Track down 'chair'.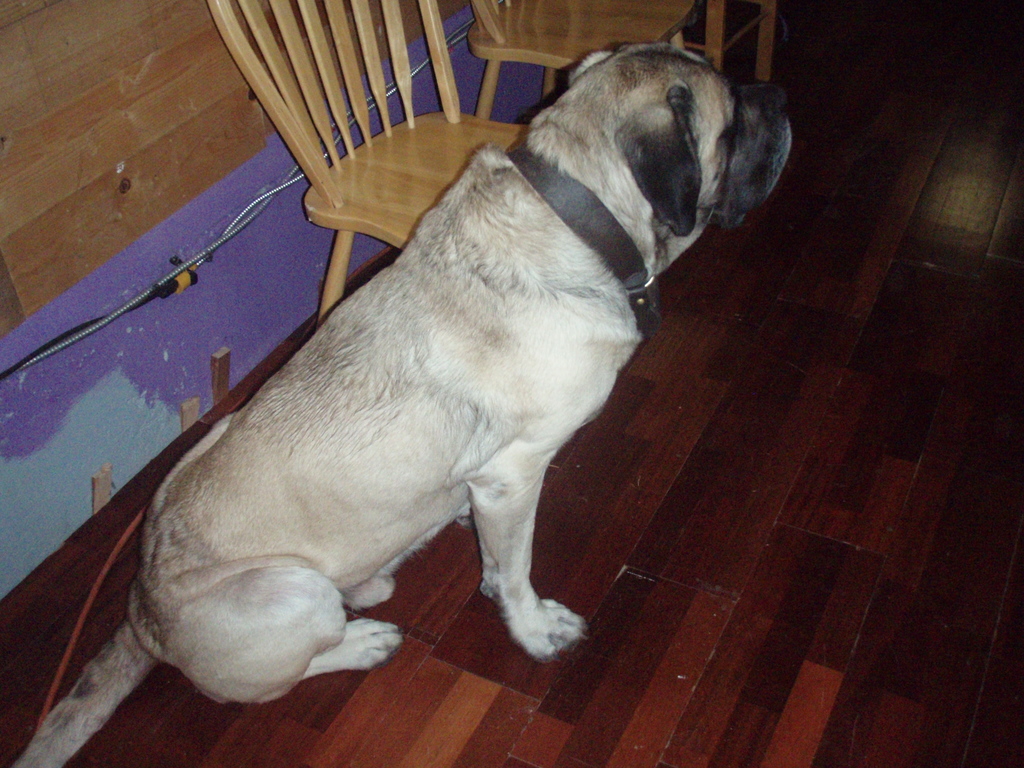
Tracked to region(464, 0, 695, 120).
